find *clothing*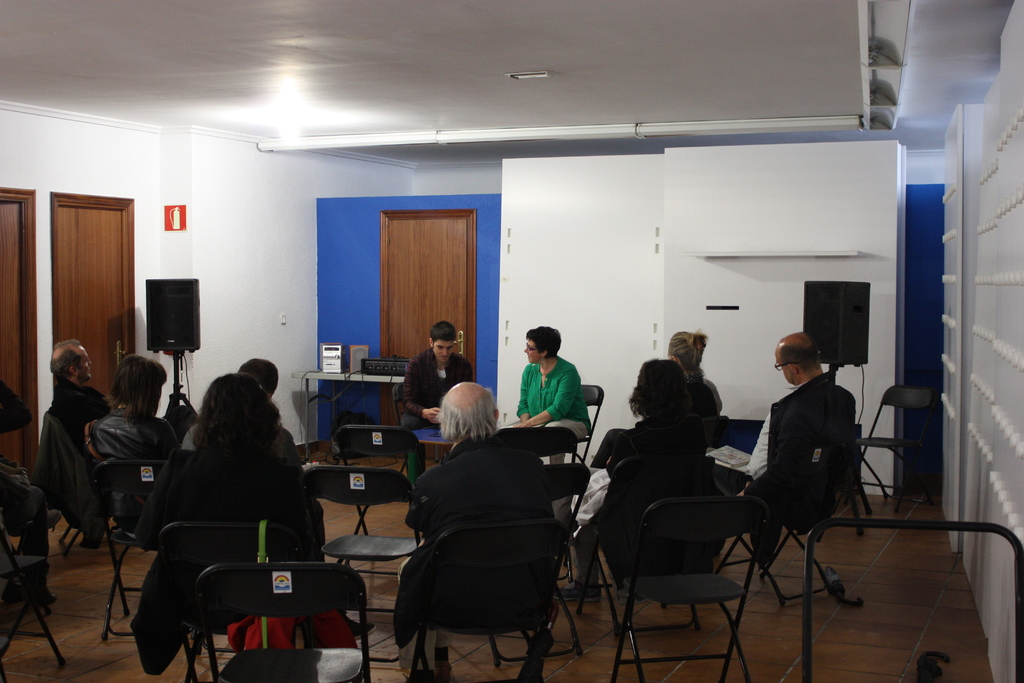
<region>134, 448, 303, 544</region>
